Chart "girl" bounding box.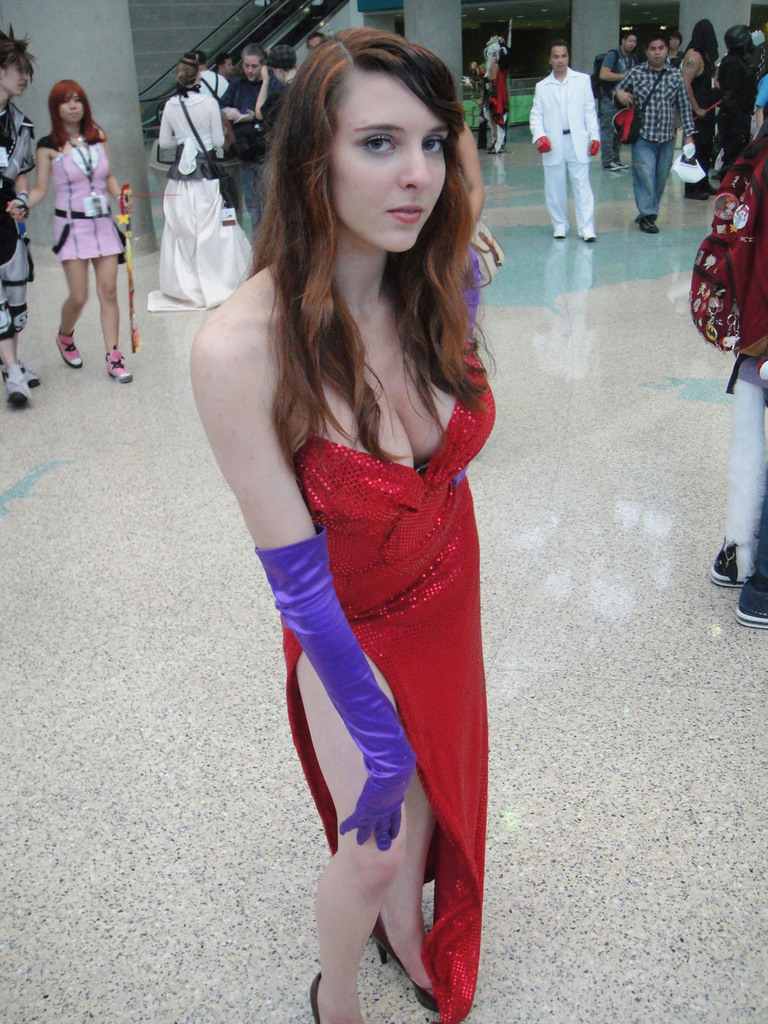
Charted: bbox=[188, 29, 503, 1023].
